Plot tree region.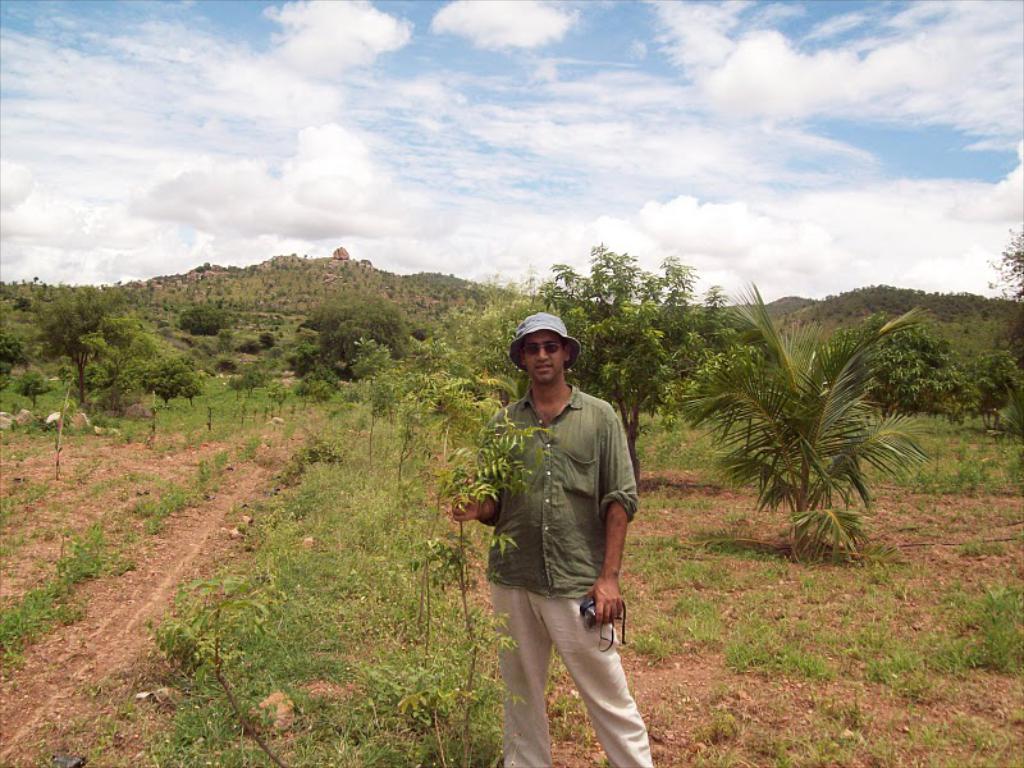
Plotted at <bbox>677, 265, 937, 576</bbox>.
